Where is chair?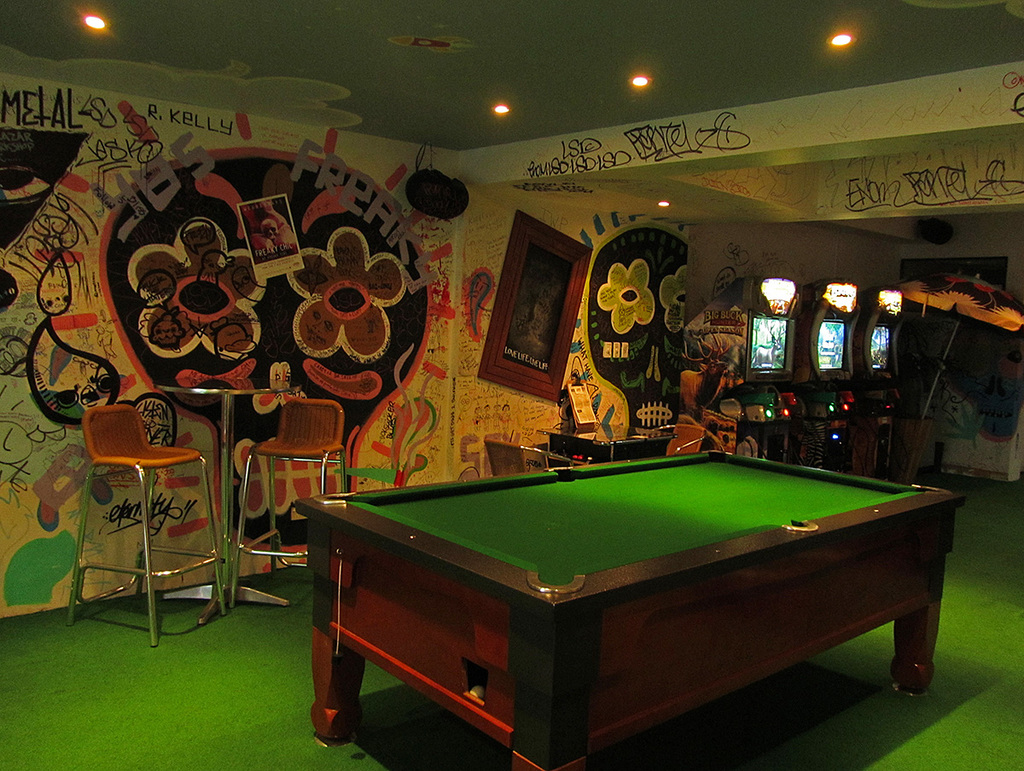
(x1=649, y1=420, x2=726, y2=457).
